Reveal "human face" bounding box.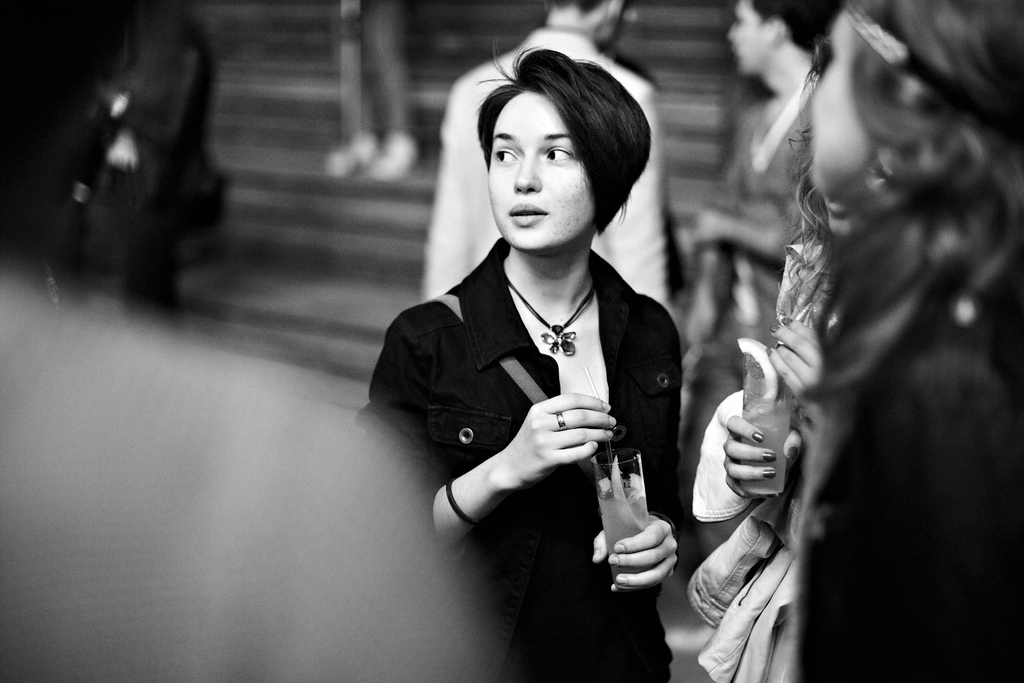
Revealed: left=726, top=0, right=770, bottom=77.
